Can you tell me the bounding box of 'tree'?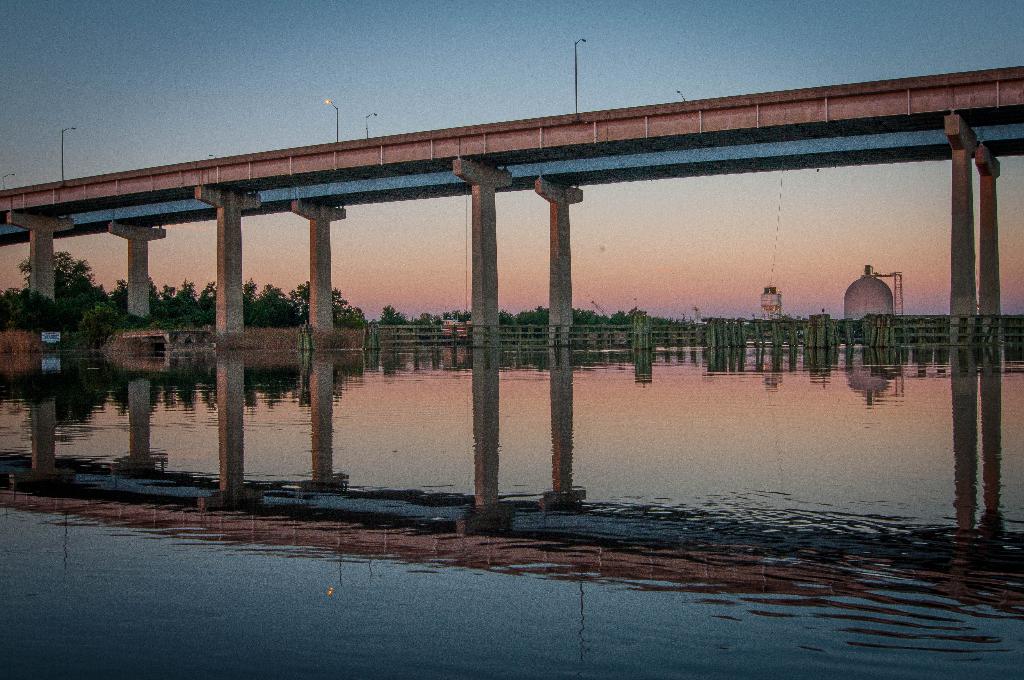
378,308,409,325.
